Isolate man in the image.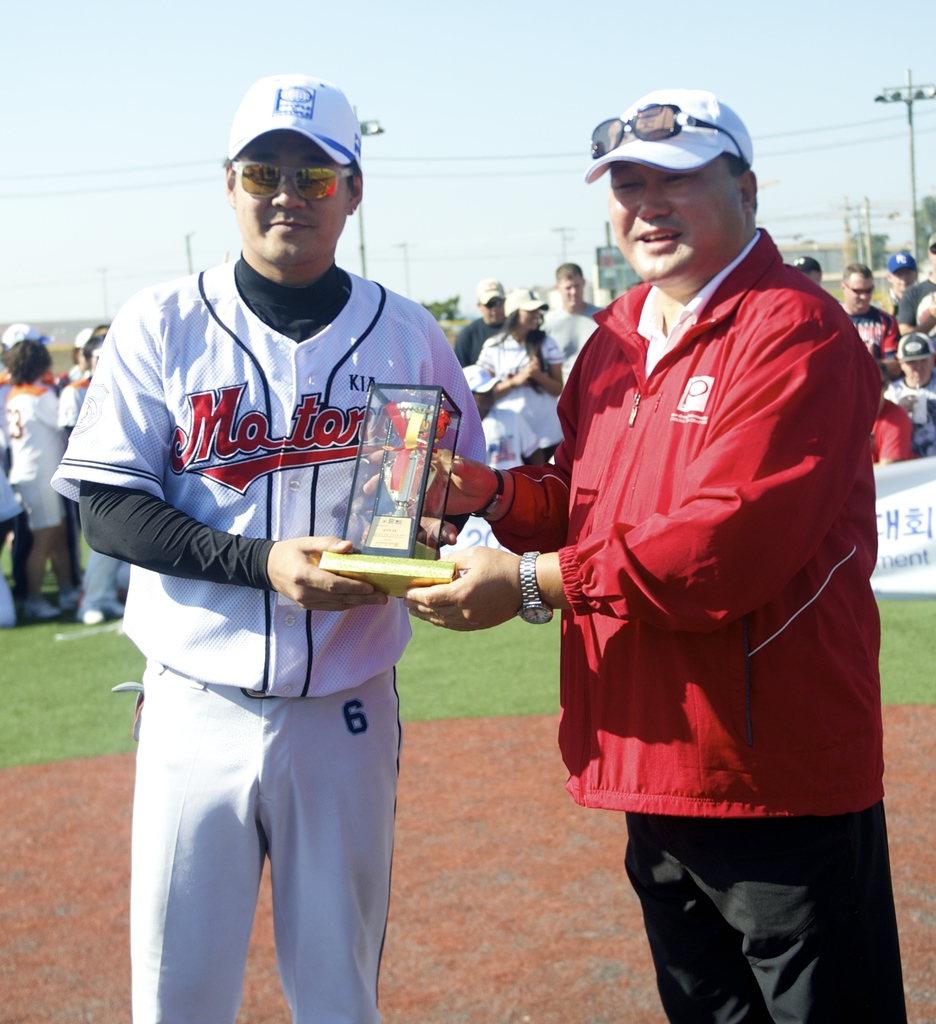
Isolated region: 786 251 823 289.
